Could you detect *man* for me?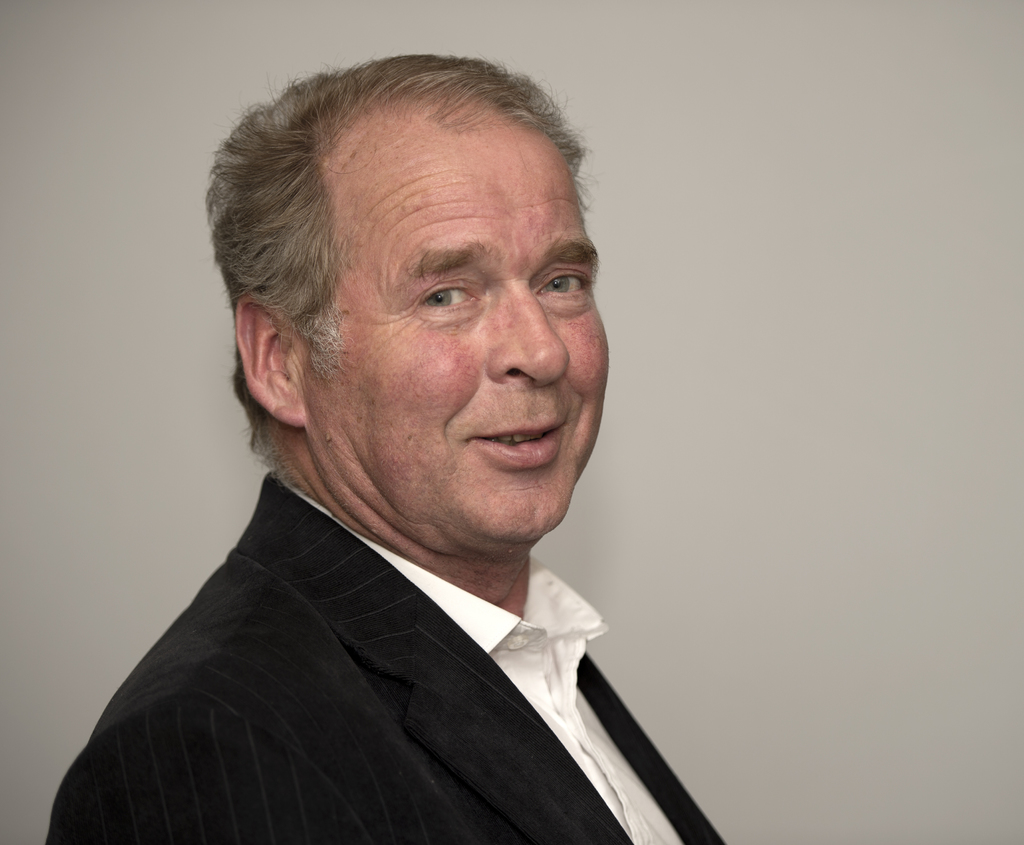
Detection result: 39, 56, 767, 830.
